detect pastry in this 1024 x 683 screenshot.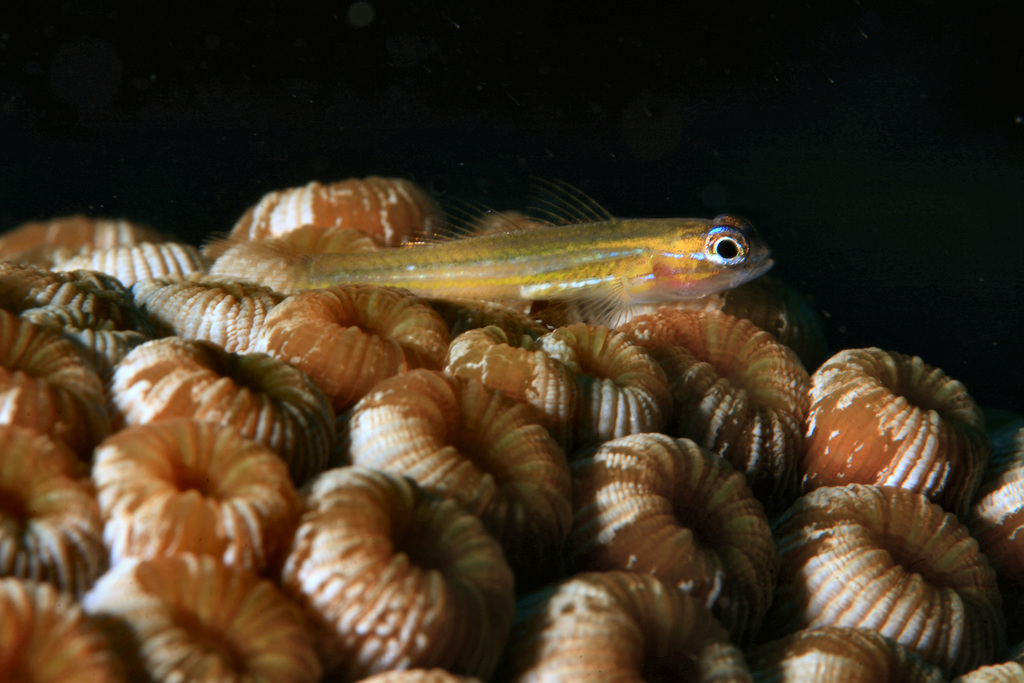
Detection: (249,445,533,682).
